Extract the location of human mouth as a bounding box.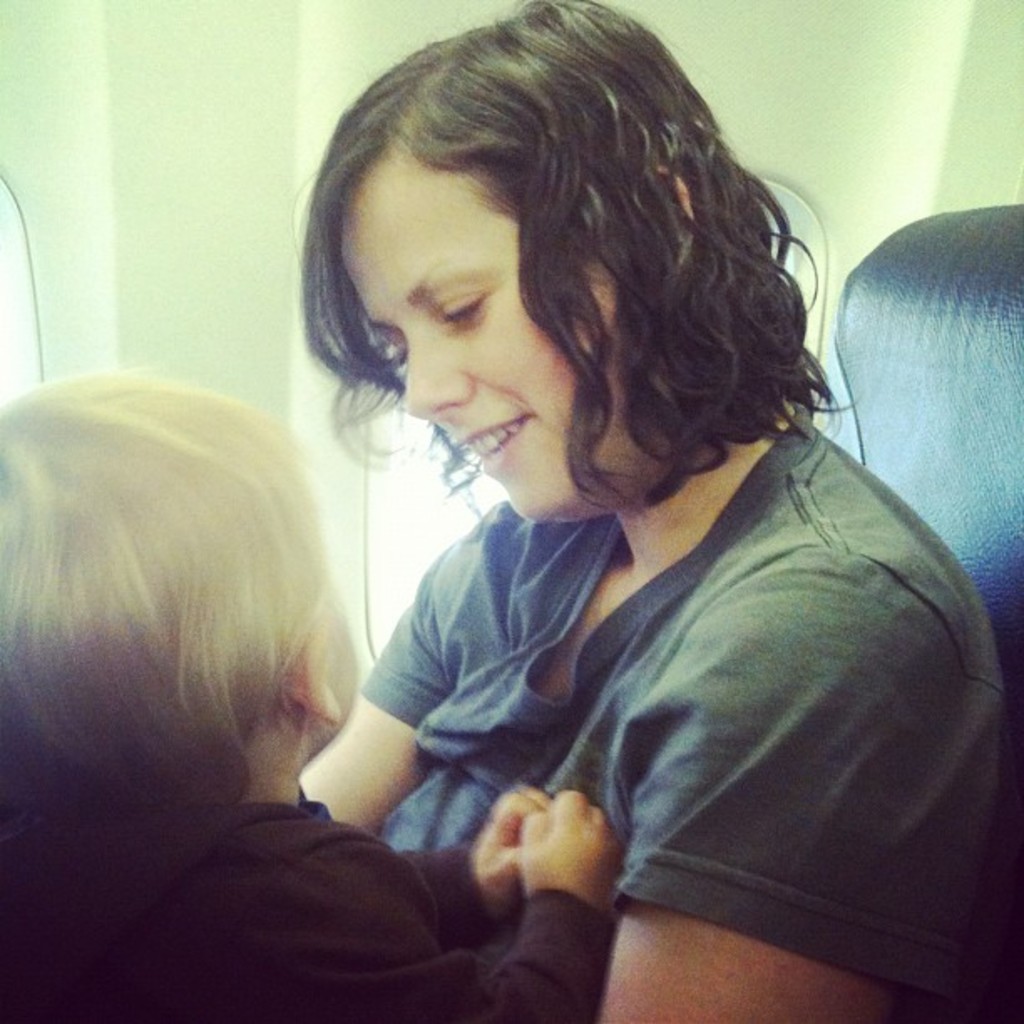
box(450, 413, 529, 479).
